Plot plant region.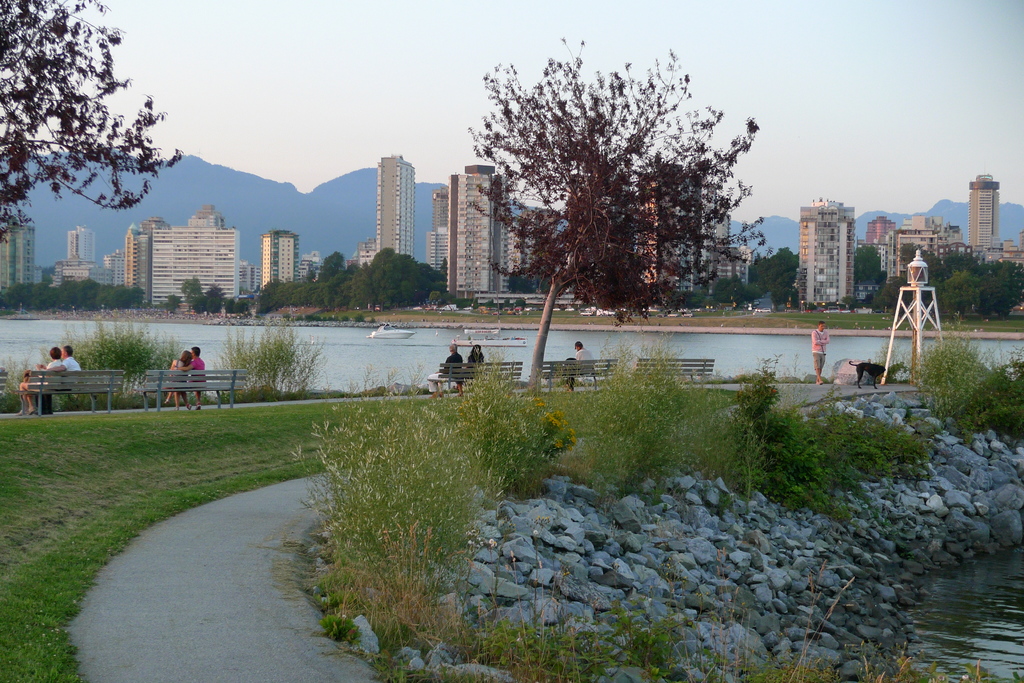
Plotted at l=964, t=661, r=981, b=682.
